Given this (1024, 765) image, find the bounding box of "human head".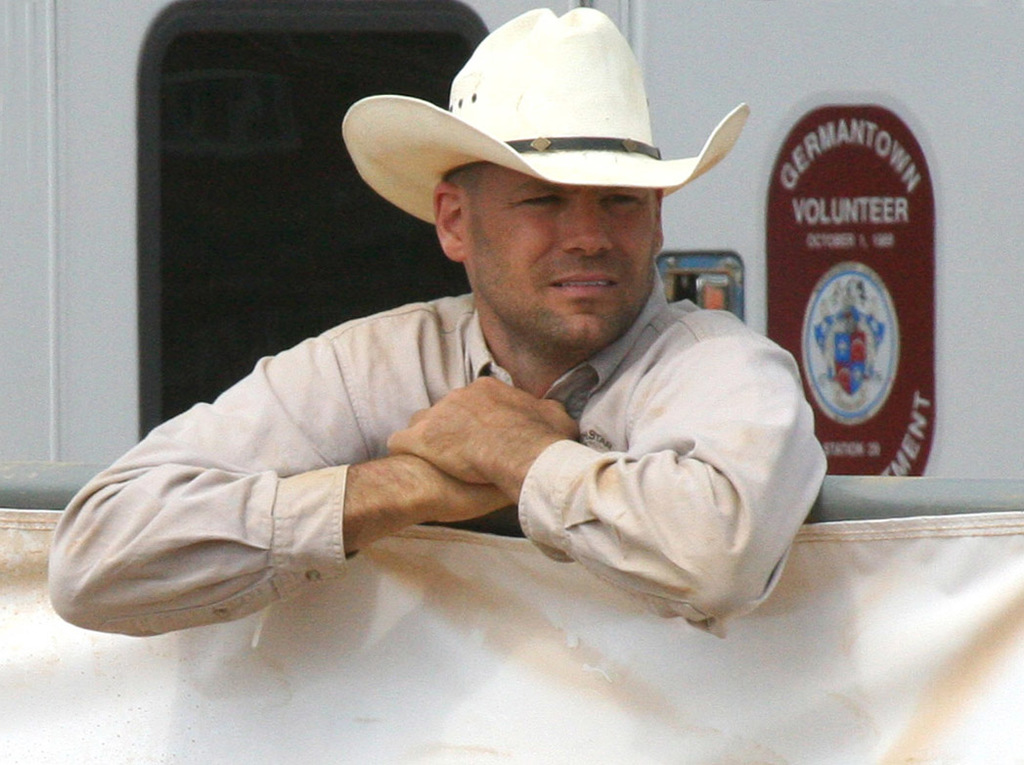
l=437, t=23, r=667, b=345.
